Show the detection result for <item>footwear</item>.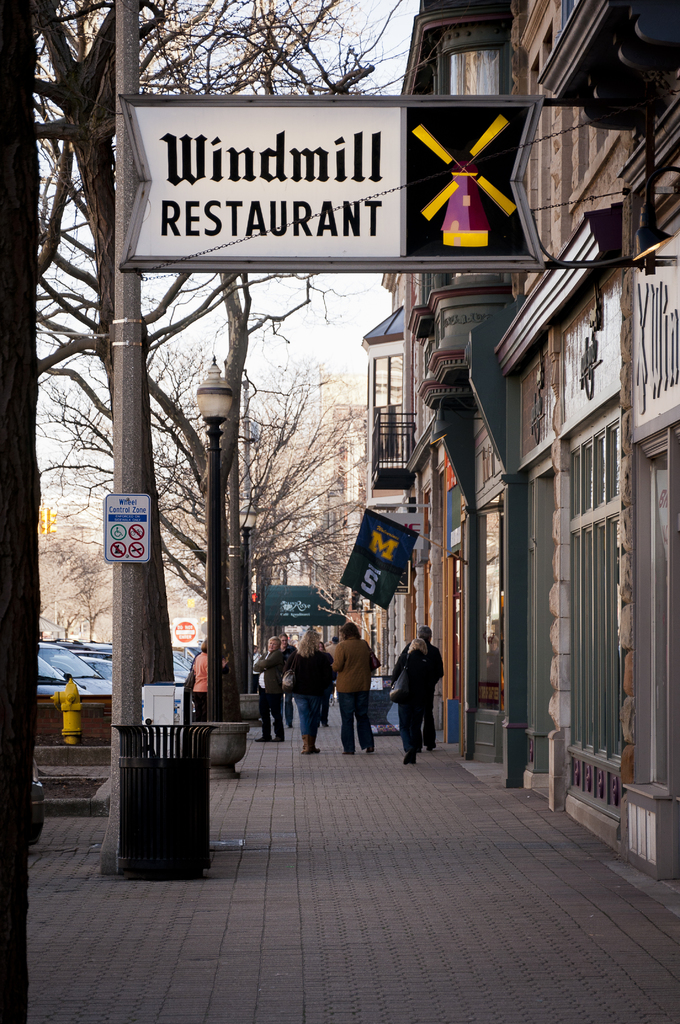
287:724:293:727.
